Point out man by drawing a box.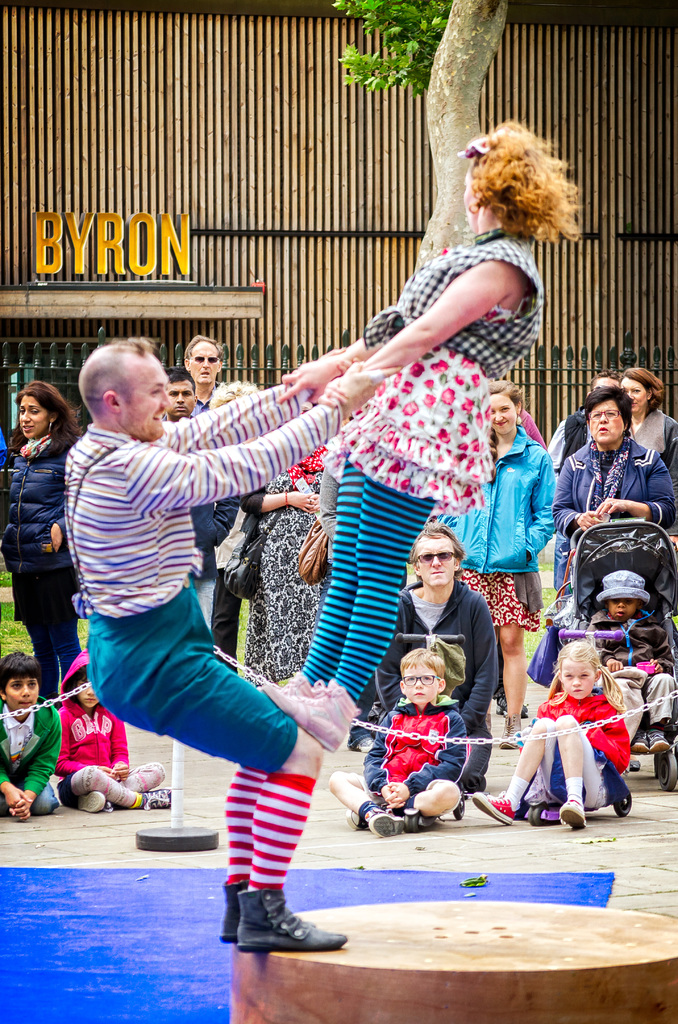
bbox=(368, 527, 501, 776).
